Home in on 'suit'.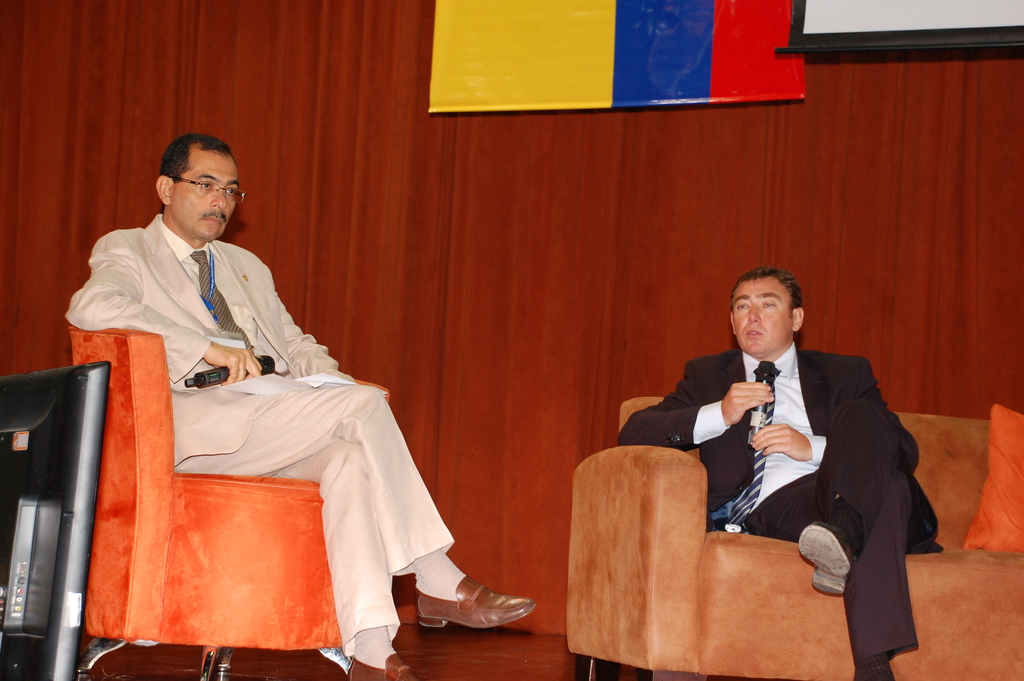
Homed in at <region>63, 214, 456, 658</region>.
